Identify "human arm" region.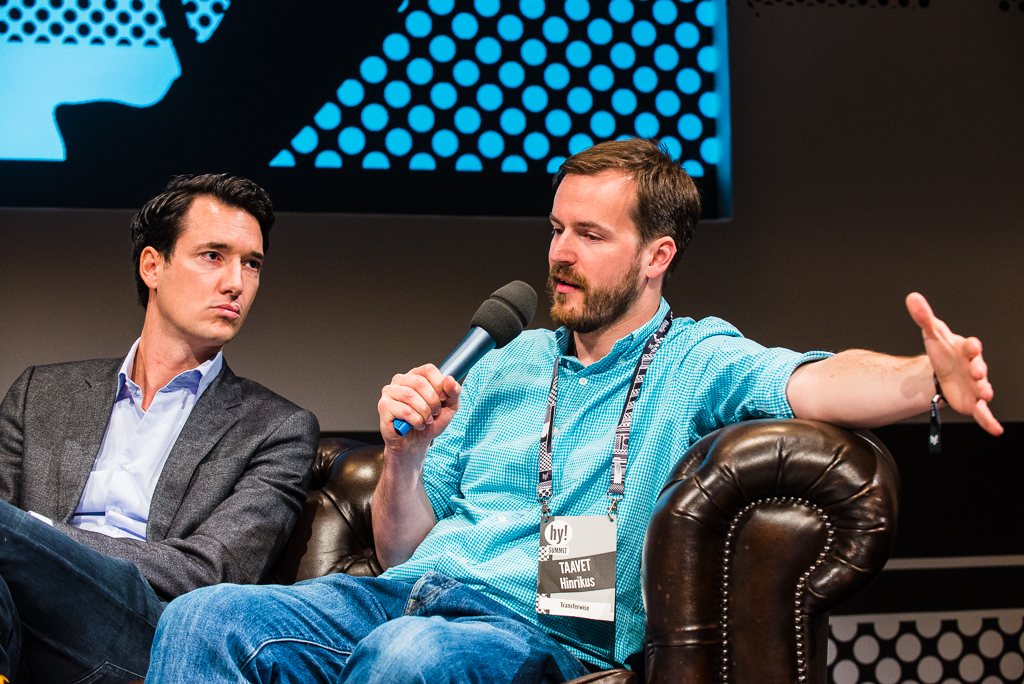
Region: <region>0, 361, 40, 518</region>.
